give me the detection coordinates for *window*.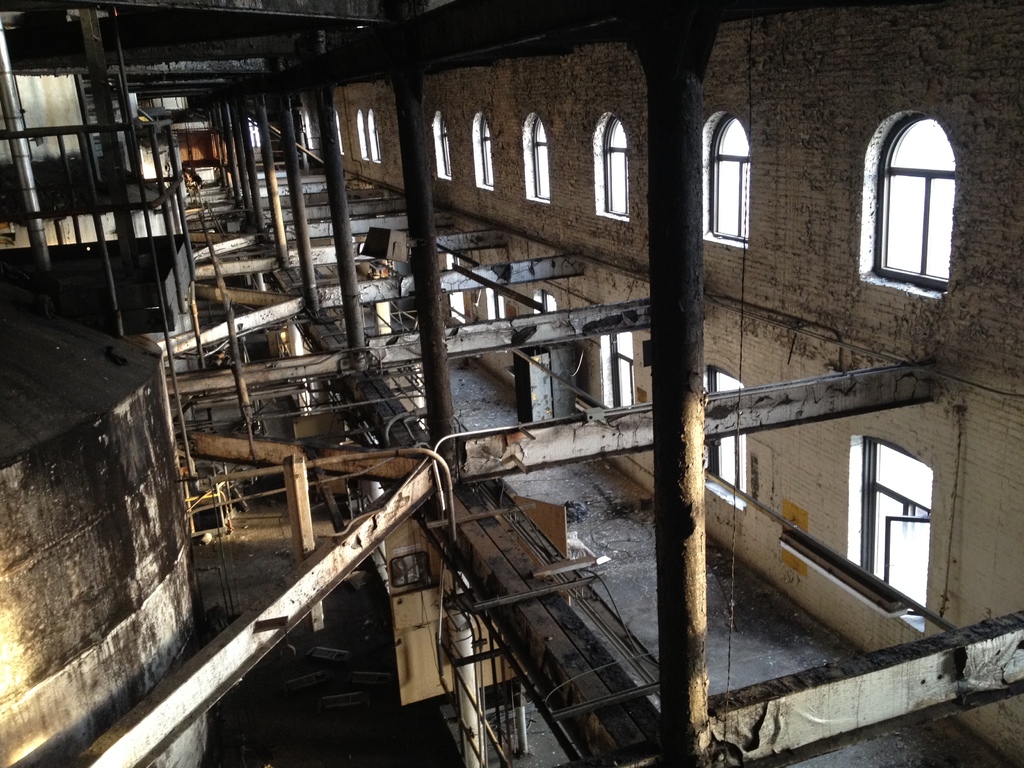
select_region(446, 257, 465, 320).
